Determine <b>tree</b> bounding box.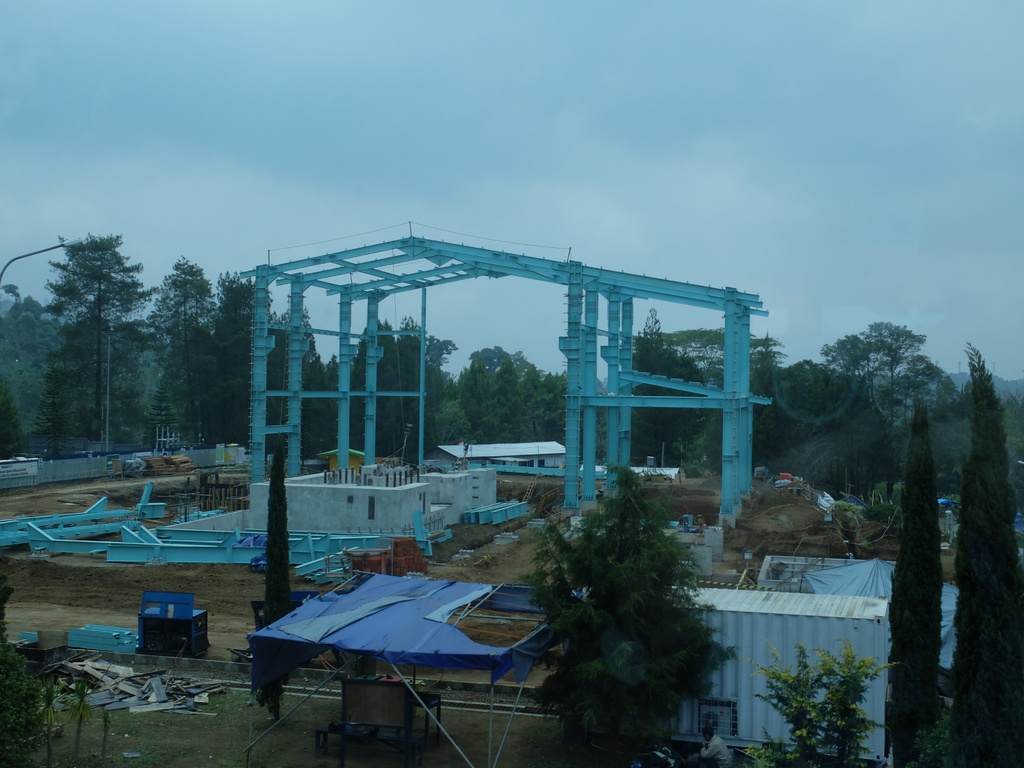
Determined: 250 435 303 724.
